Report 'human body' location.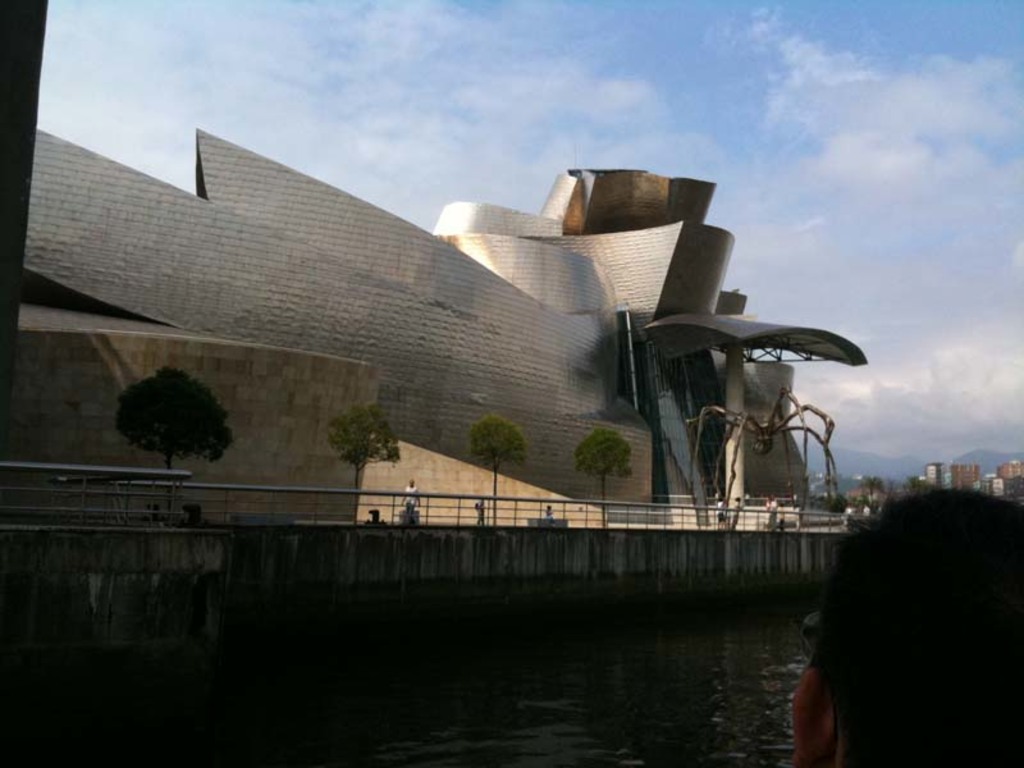
Report: (732, 502, 744, 529).
